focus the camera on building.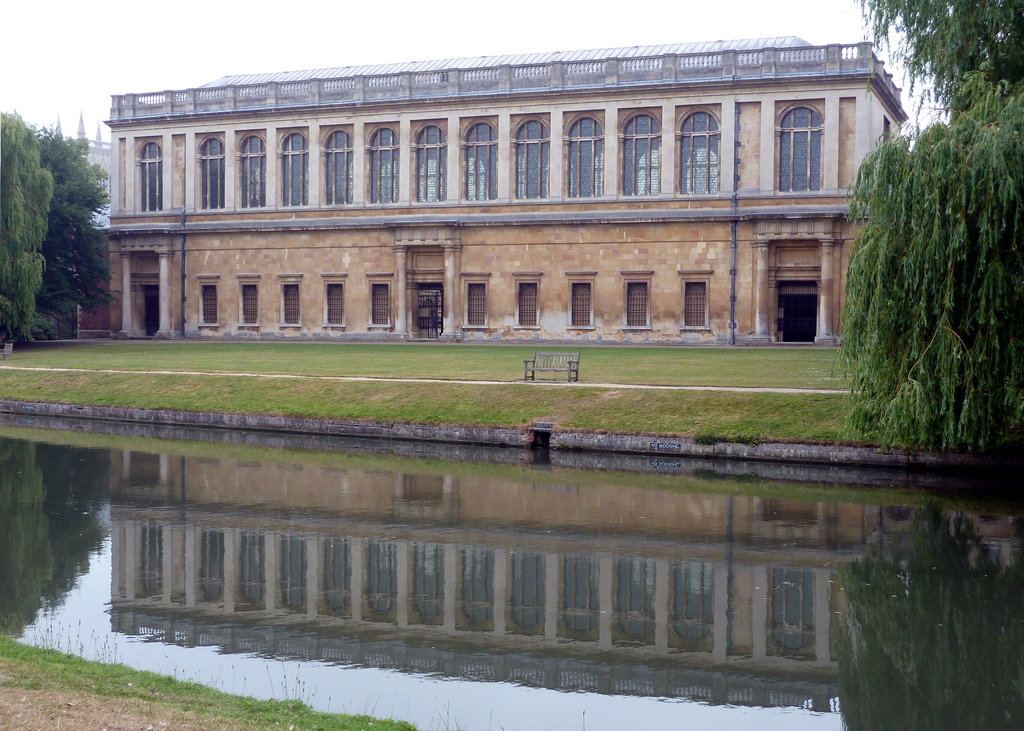
Focus region: x1=21 y1=112 x2=112 y2=342.
